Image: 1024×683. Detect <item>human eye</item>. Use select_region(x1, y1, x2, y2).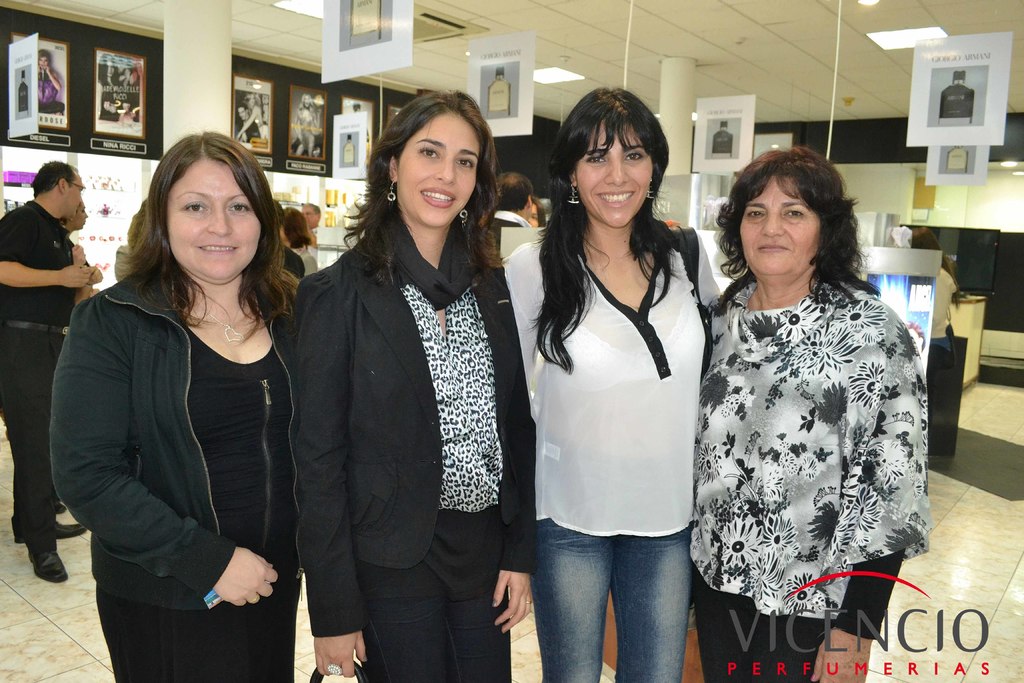
select_region(225, 199, 253, 214).
